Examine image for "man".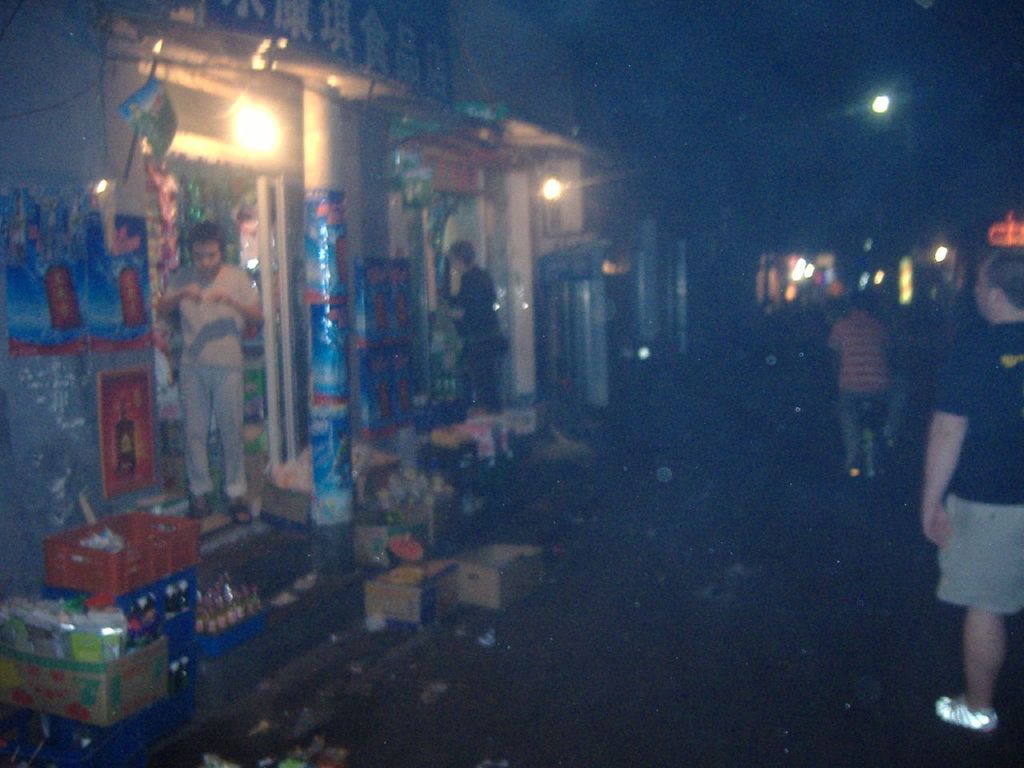
Examination result: [x1=922, y1=248, x2=1023, y2=734].
